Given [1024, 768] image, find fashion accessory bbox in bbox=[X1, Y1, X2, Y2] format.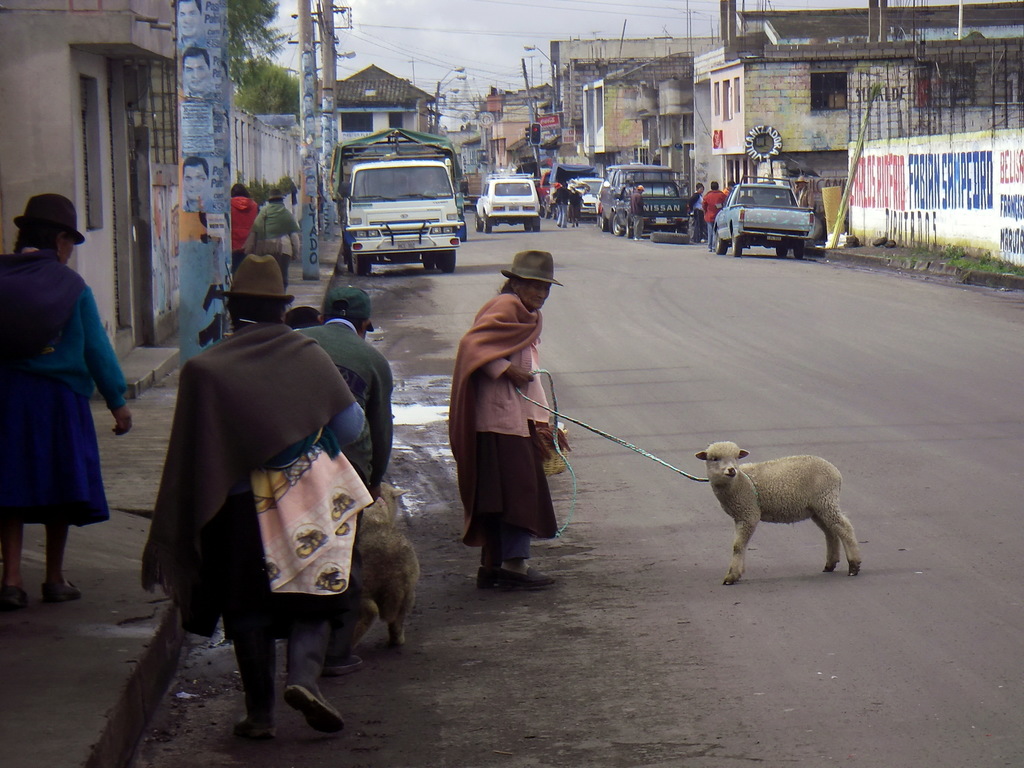
bbox=[477, 565, 499, 586].
